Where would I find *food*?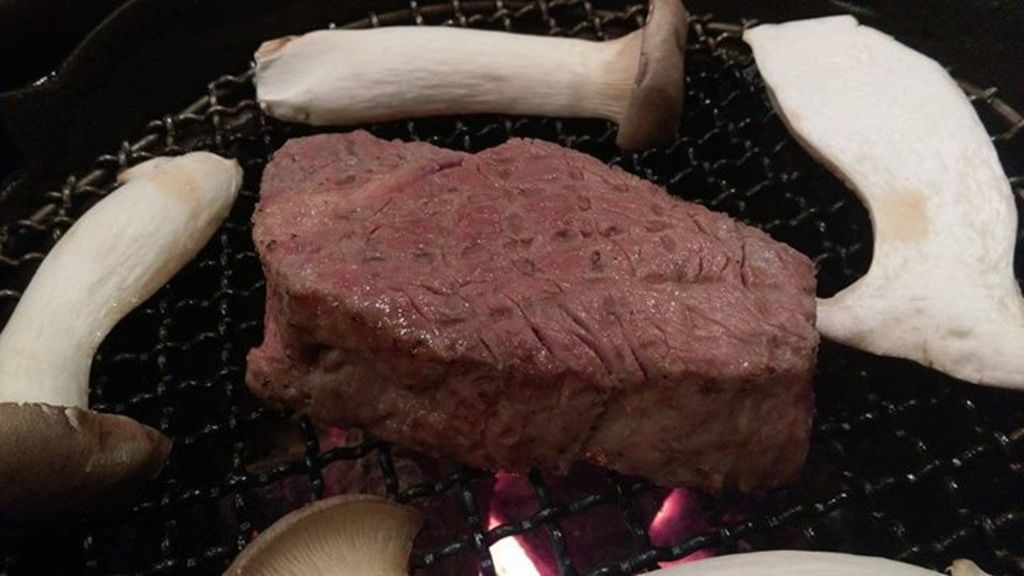
At x1=250 y1=1 x2=688 y2=148.
